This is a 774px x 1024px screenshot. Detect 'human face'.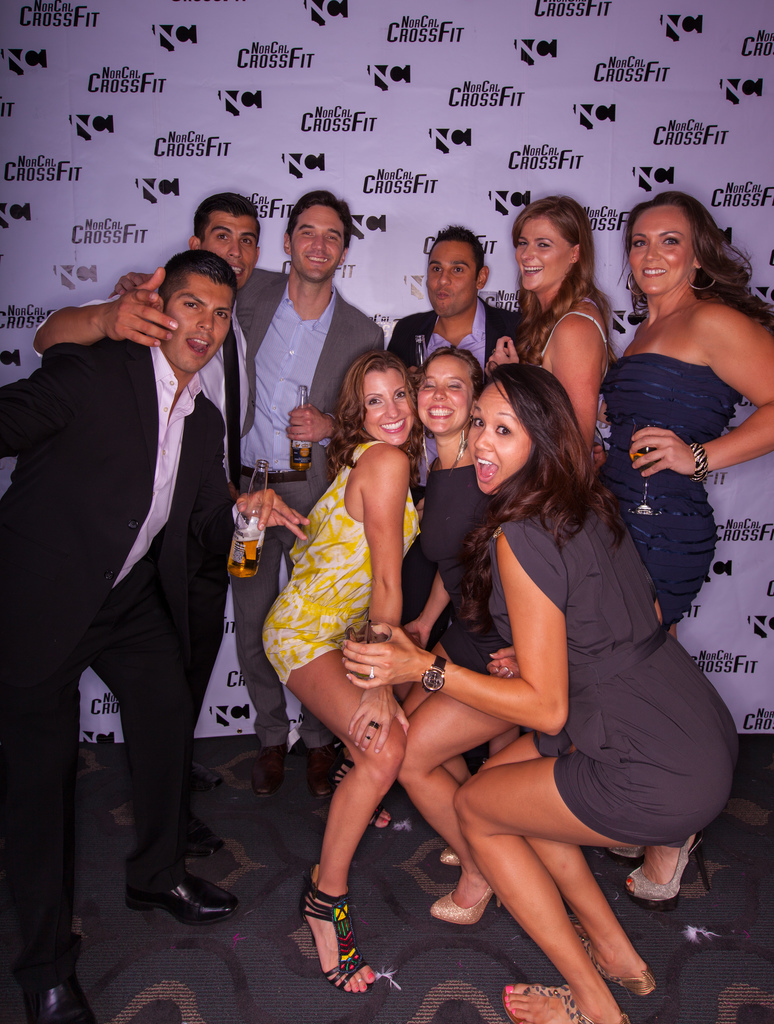
<box>362,371,413,447</box>.
